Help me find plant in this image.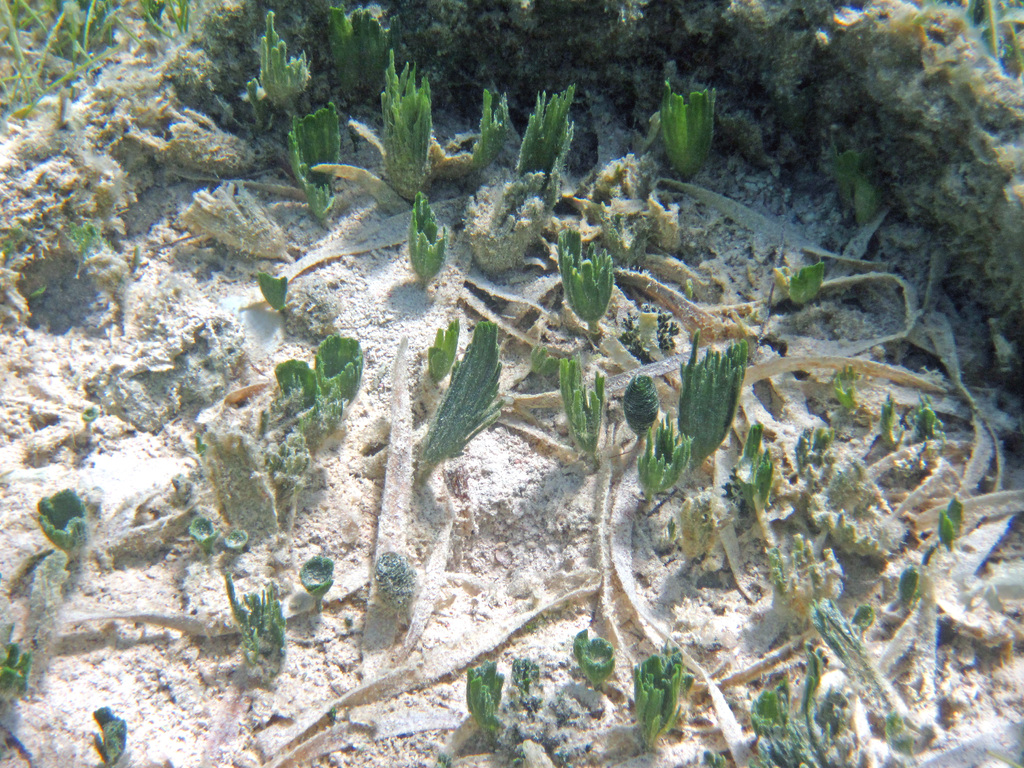
Found it: 511,86,575,184.
